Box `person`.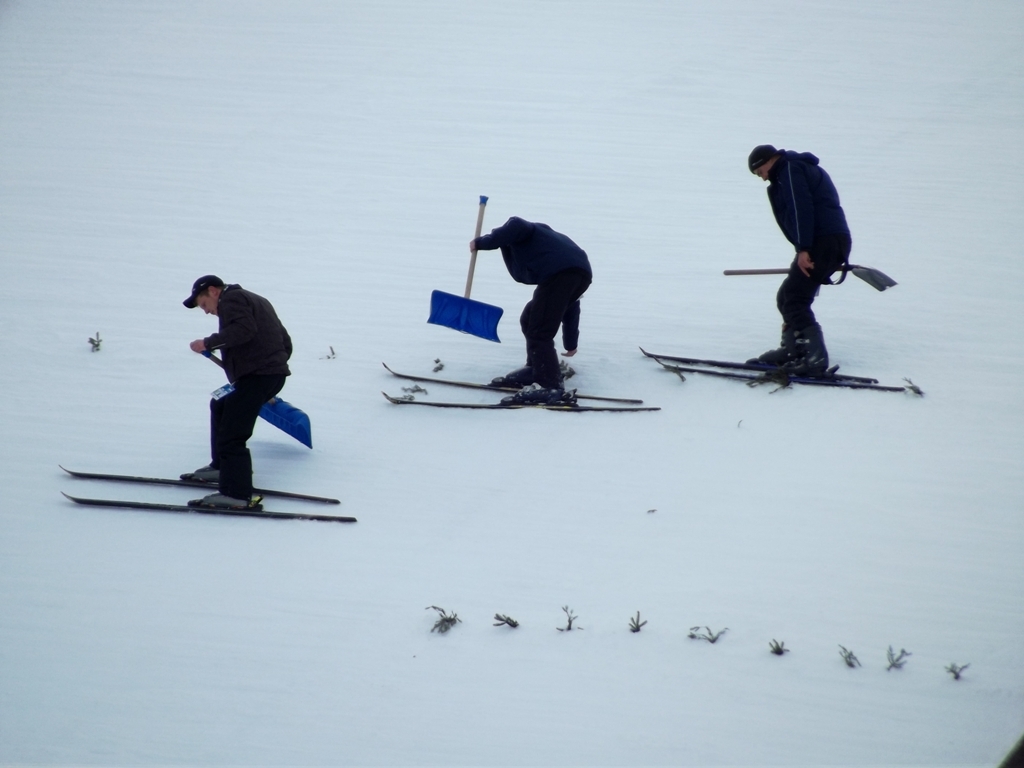
x1=146 y1=259 x2=302 y2=515.
